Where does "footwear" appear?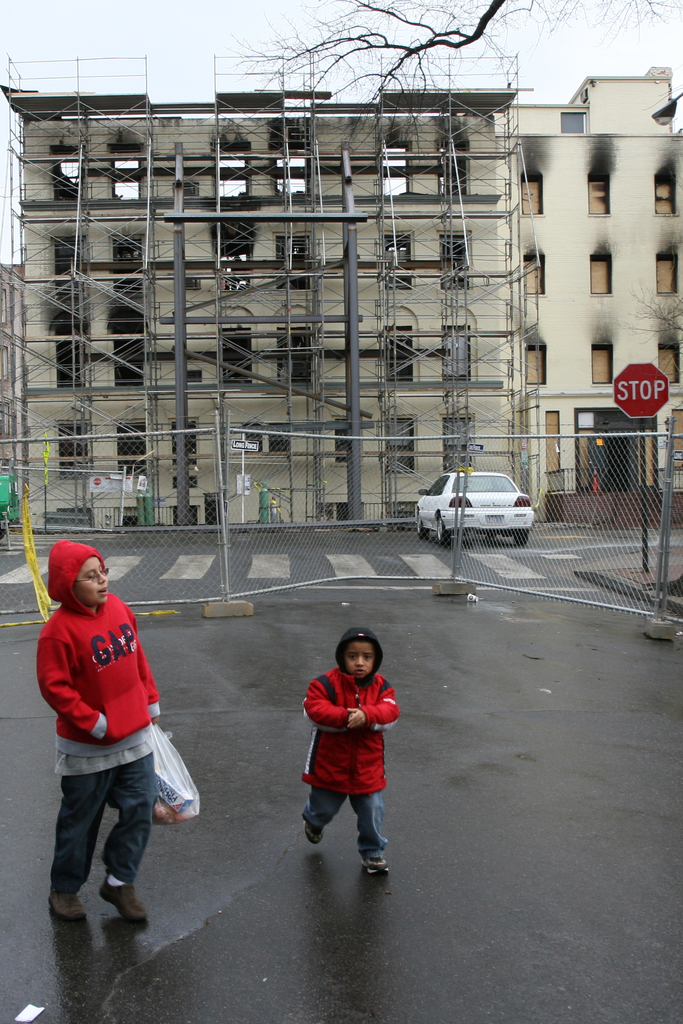
Appears at 46 883 88 920.
